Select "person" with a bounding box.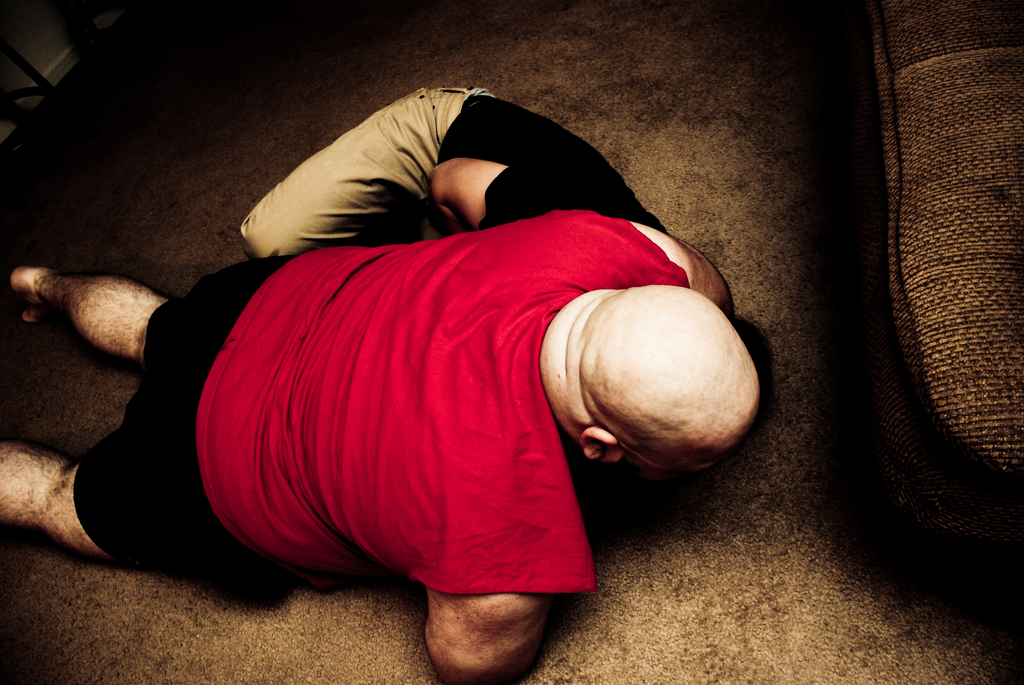
region(230, 85, 774, 434).
